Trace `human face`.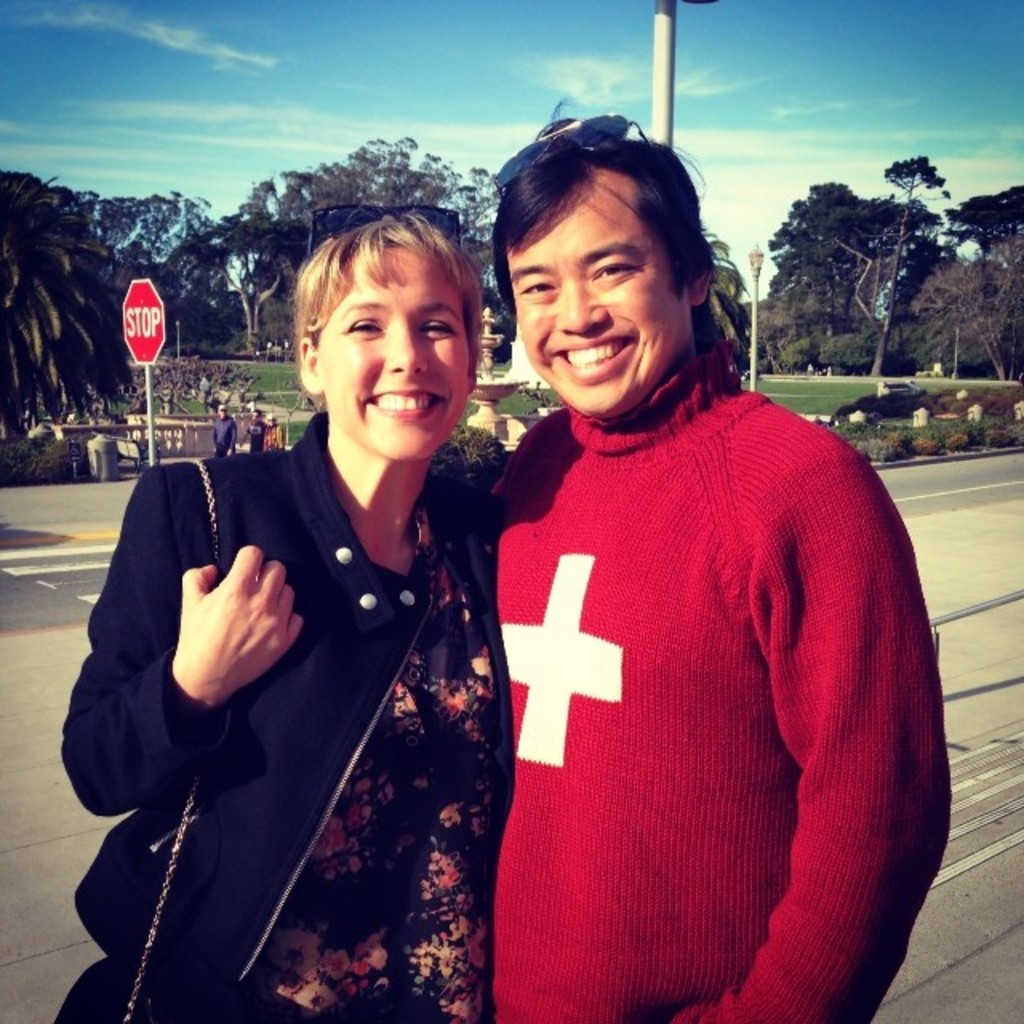
Traced to (512, 163, 696, 410).
